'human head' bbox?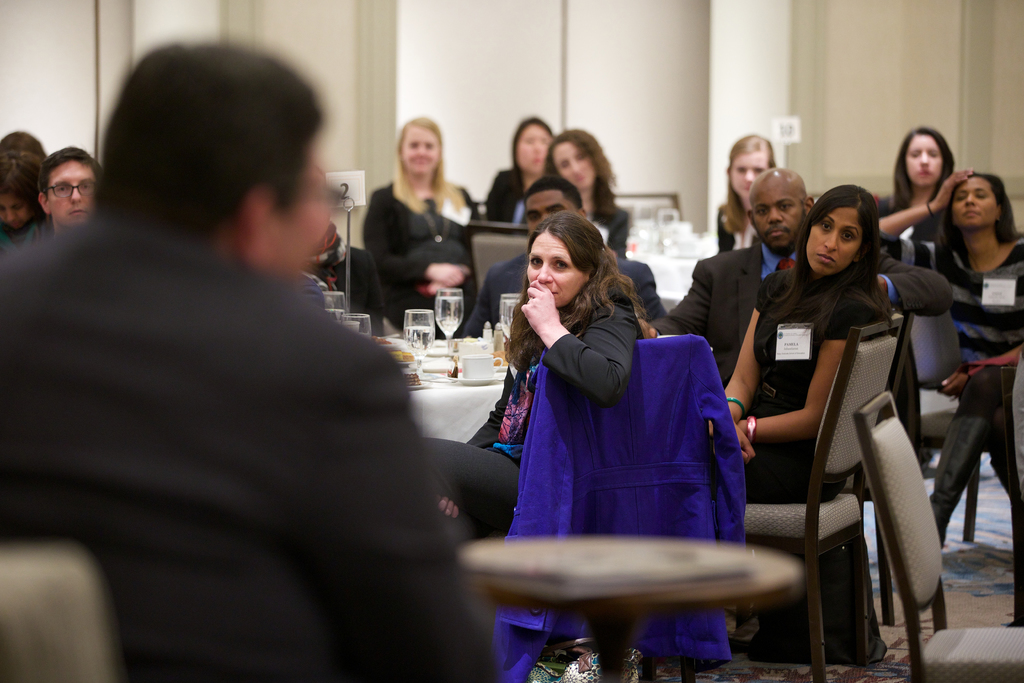
box(395, 117, 445, 178)
